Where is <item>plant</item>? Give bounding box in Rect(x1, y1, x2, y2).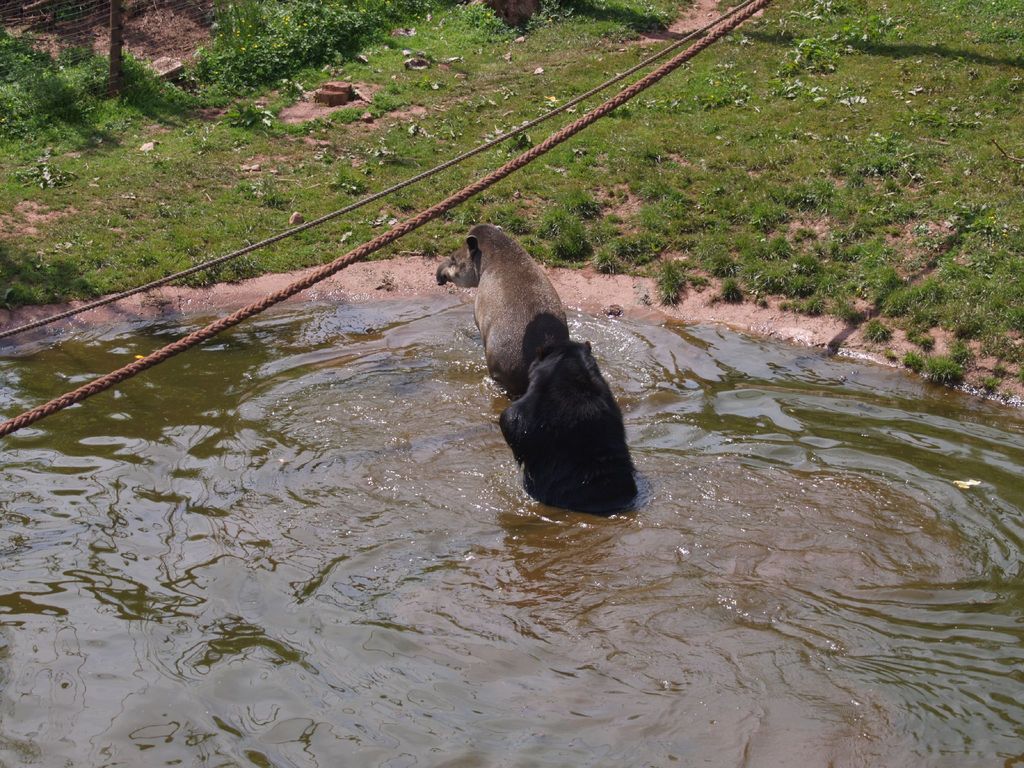
Rect(172, 0, 405, 94).
